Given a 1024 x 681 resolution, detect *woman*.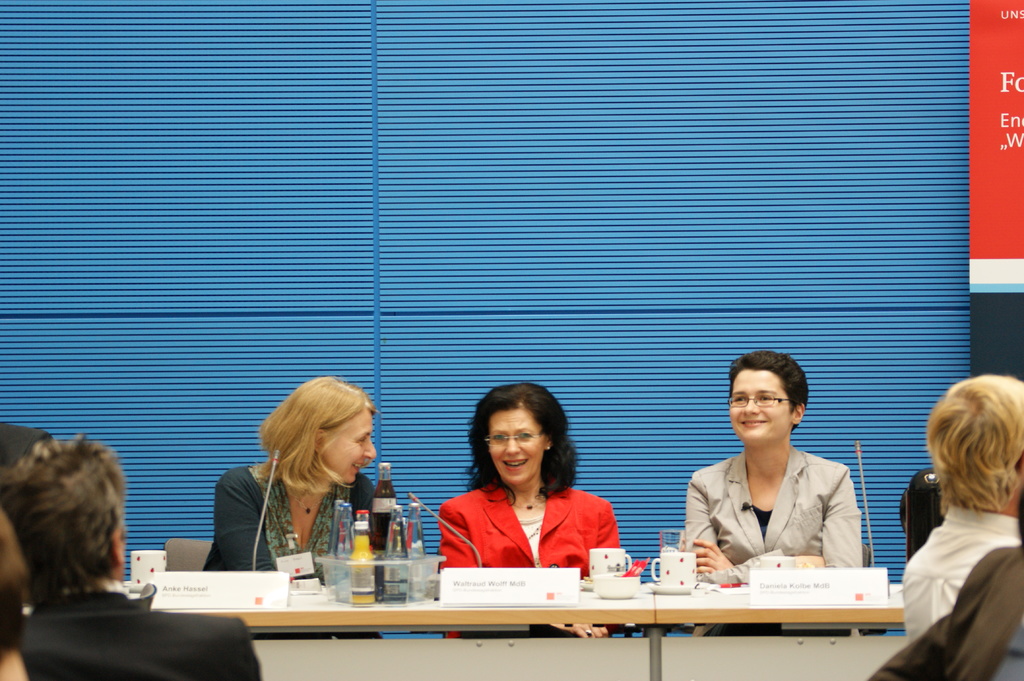
199, 377, 383, 570.
